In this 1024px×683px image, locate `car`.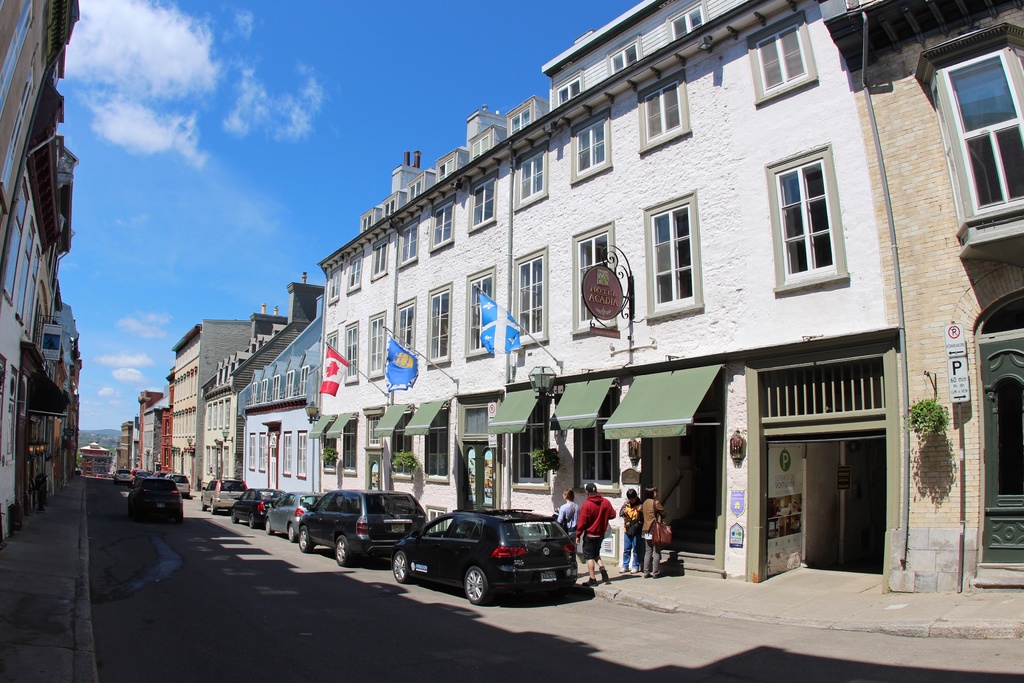
Bounding box: [194, 471, 262, 509].
